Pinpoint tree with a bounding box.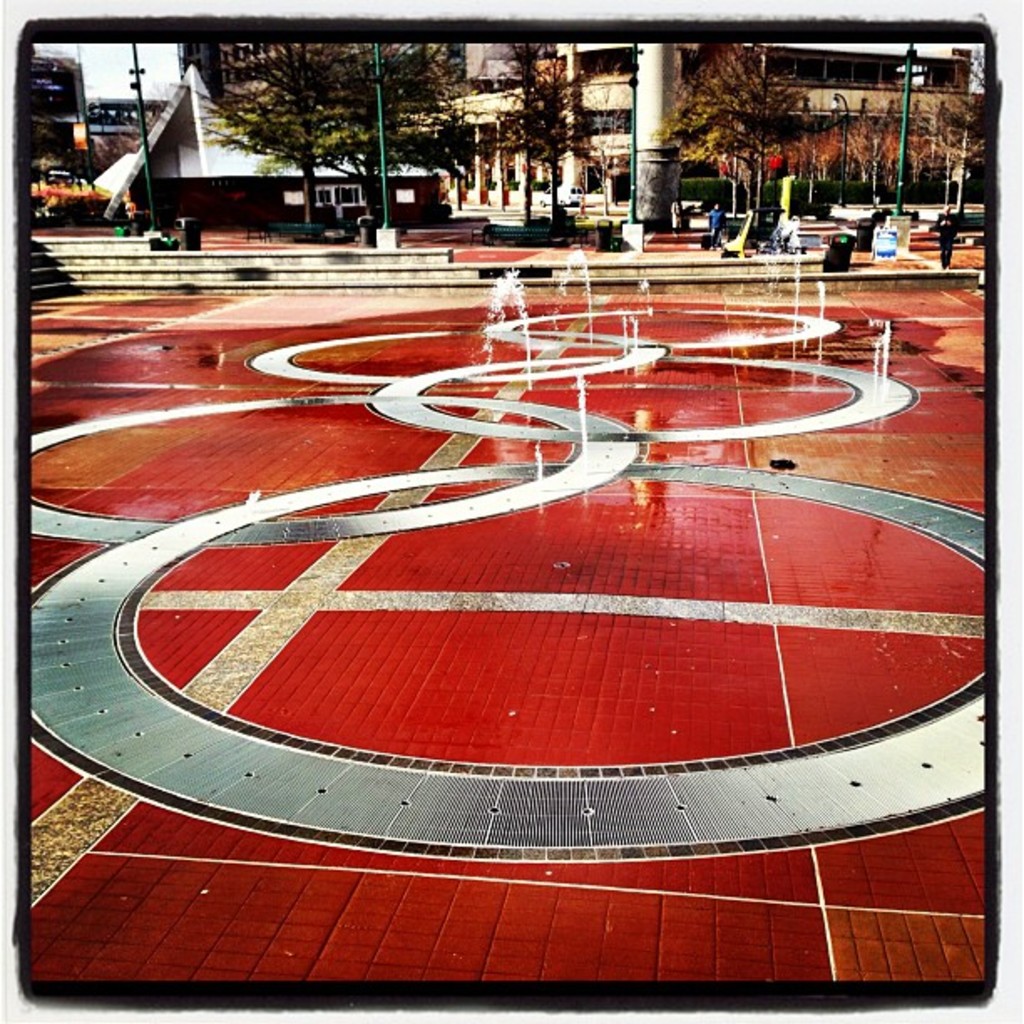
detection(182, 38, 348, 221).
